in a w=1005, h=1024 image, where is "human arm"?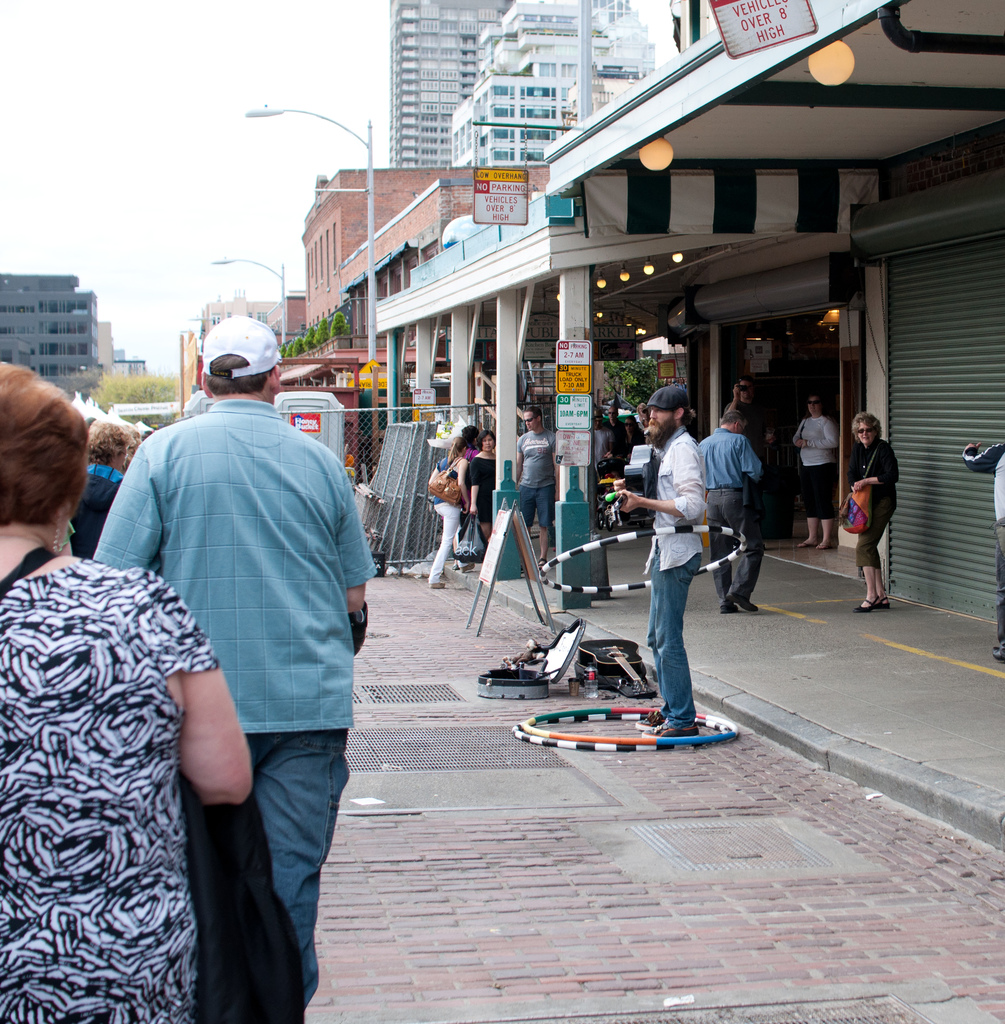
467, 455, 484, 518.
